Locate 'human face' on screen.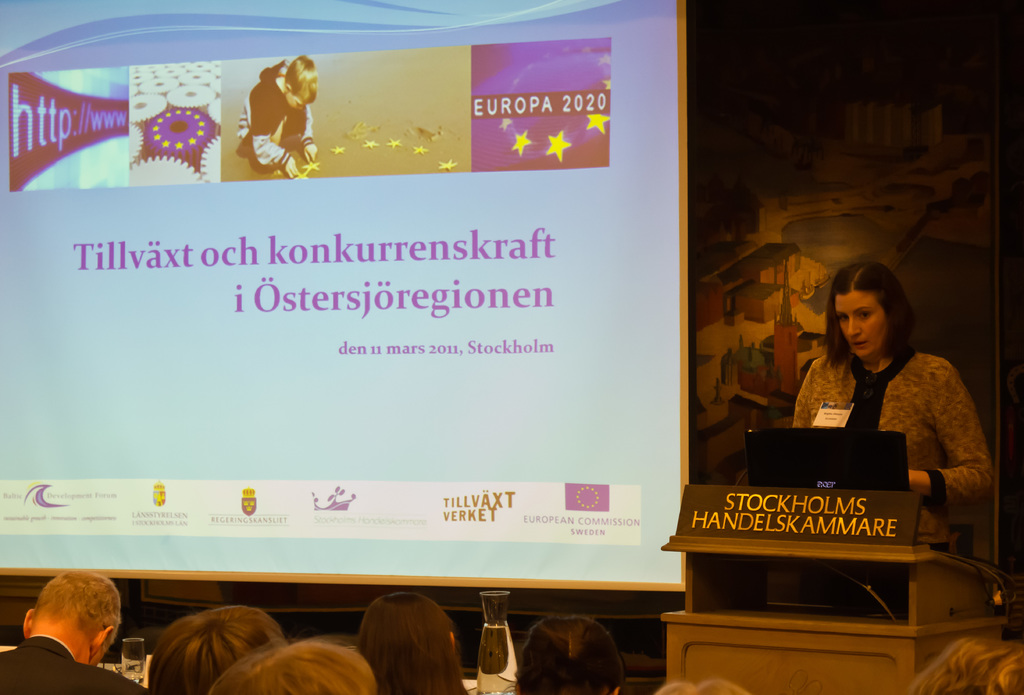
On screen at 834 286 886 356.
